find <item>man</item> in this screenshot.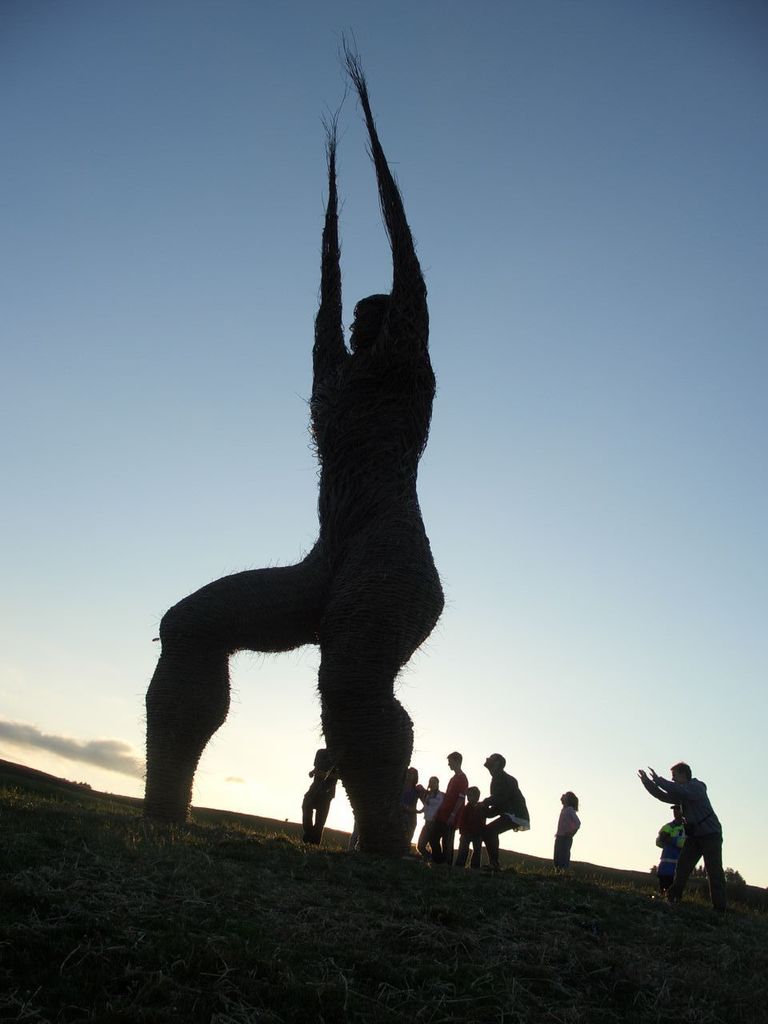
The bounding box for <item>man</item> is bbox(458, 749, 526, 868).
